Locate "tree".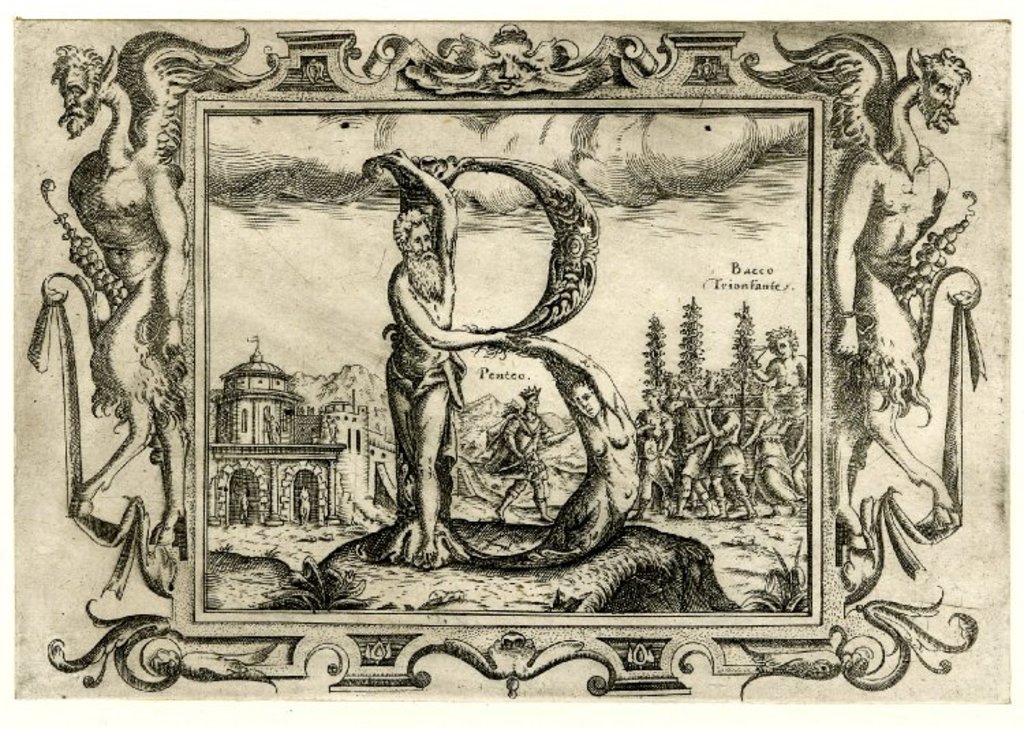
Bounding box: <bbox>726, 299, 759, 441</bbox>.
